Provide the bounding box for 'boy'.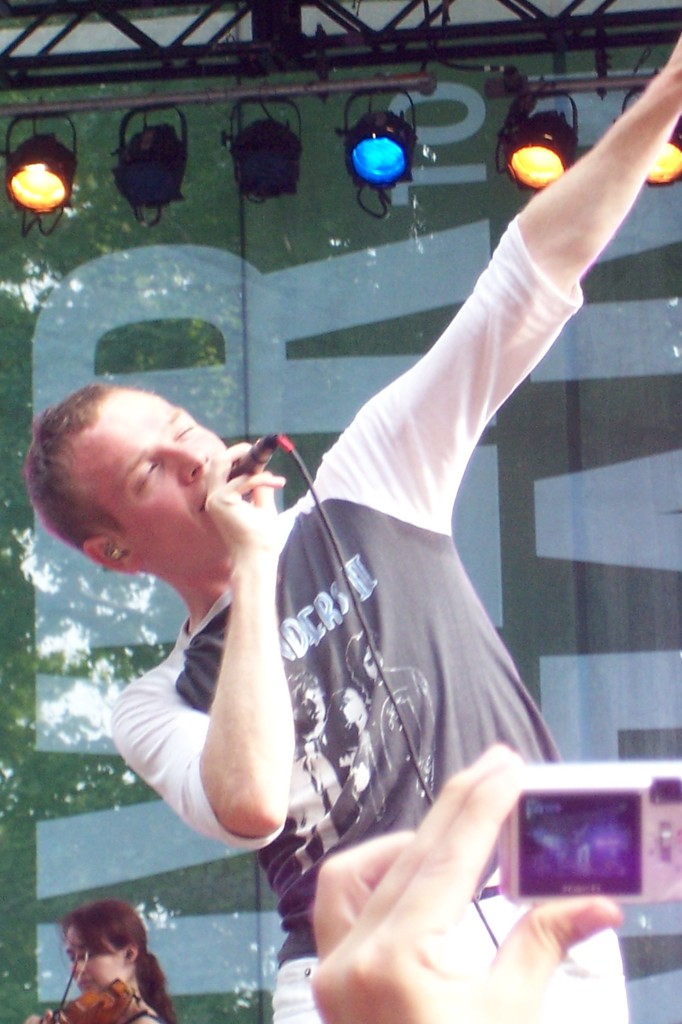
(x1=88, y1=236, x2=562, y2=1007).
